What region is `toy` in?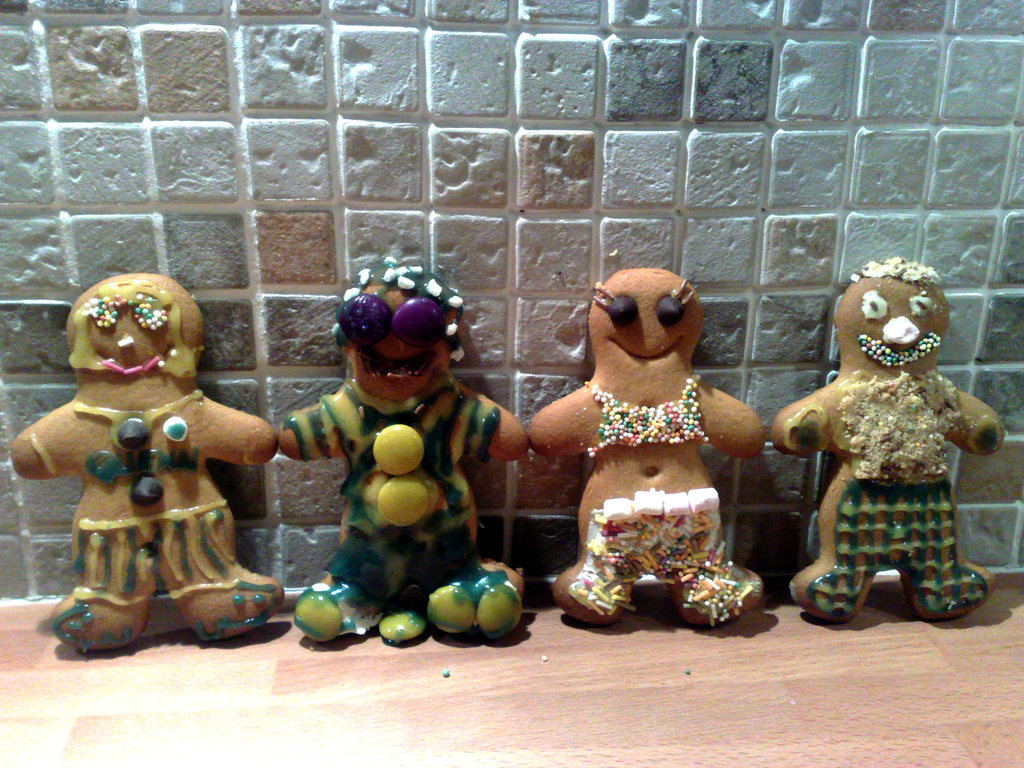
rect(276, 254, 528, 644).
